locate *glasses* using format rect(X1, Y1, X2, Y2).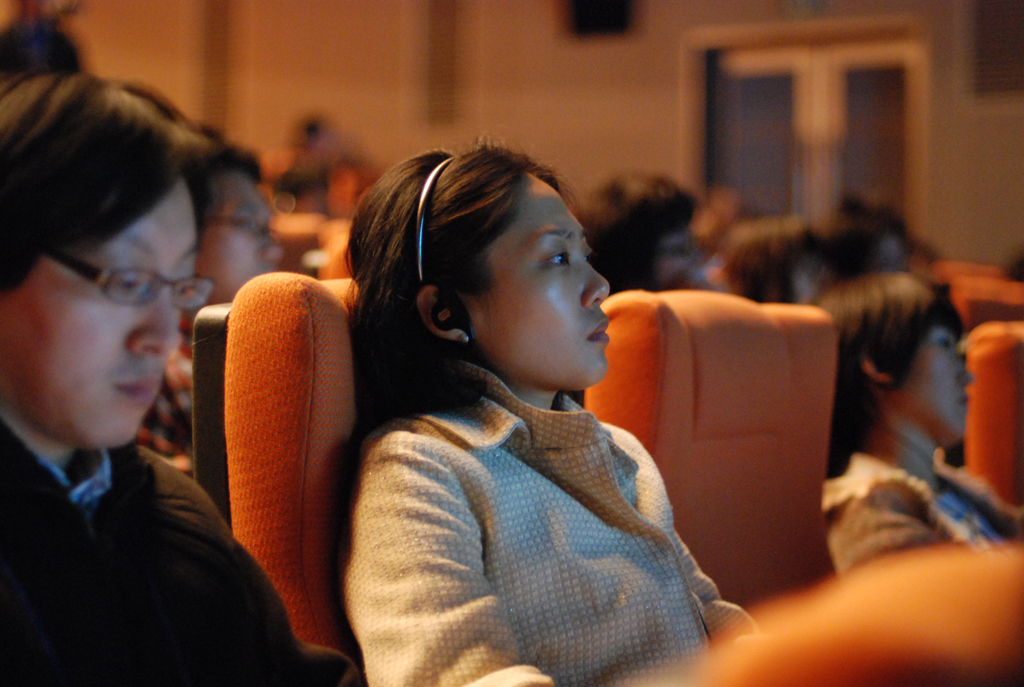
rect(17, 246, 211, 322).
